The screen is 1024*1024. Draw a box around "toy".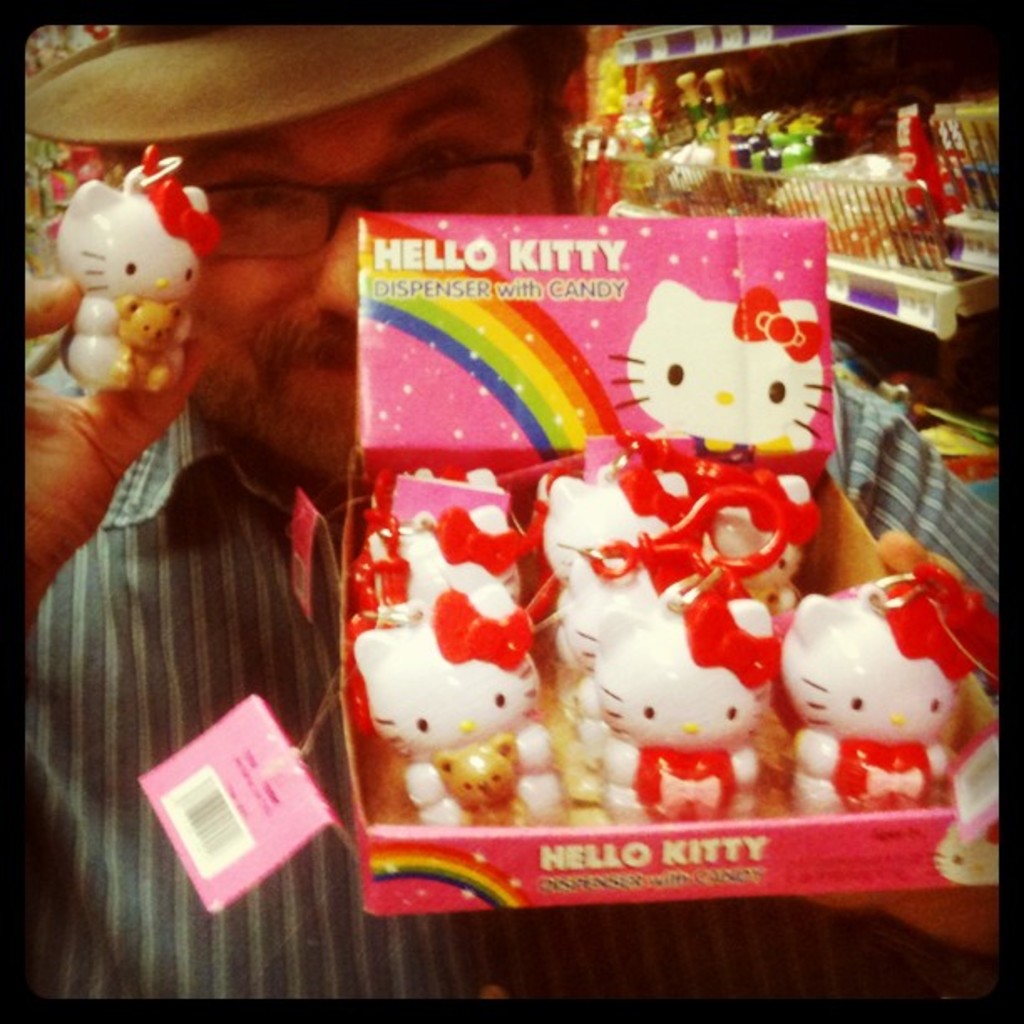
{"left": 785, "top": 597, "right": 955, "bottom": 756}.
